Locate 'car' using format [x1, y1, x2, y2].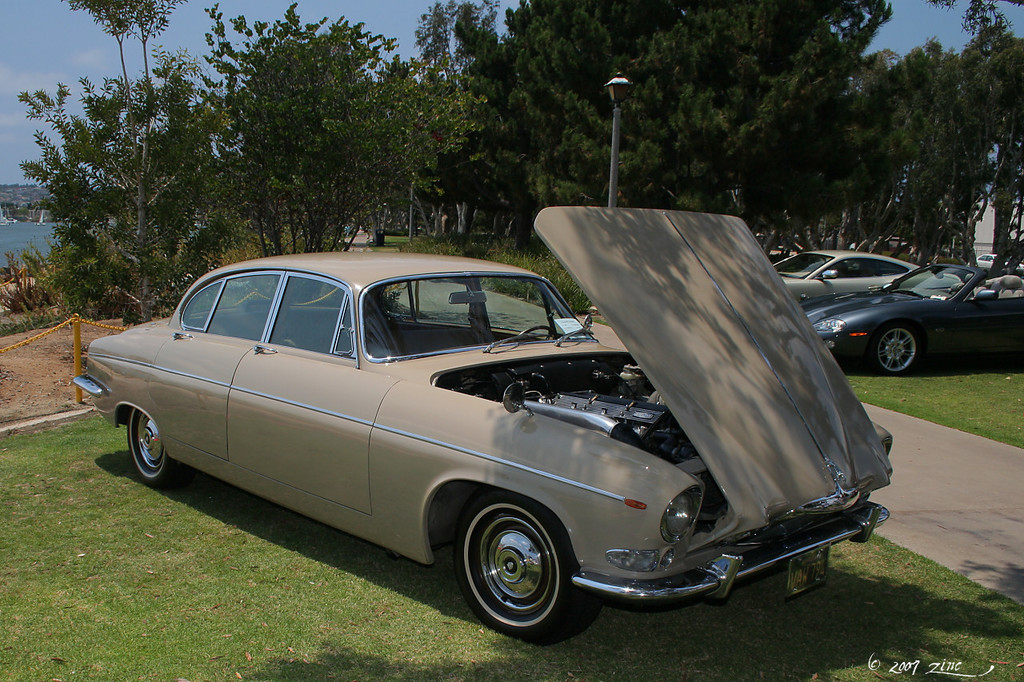
[71, 208, 903, 635].
